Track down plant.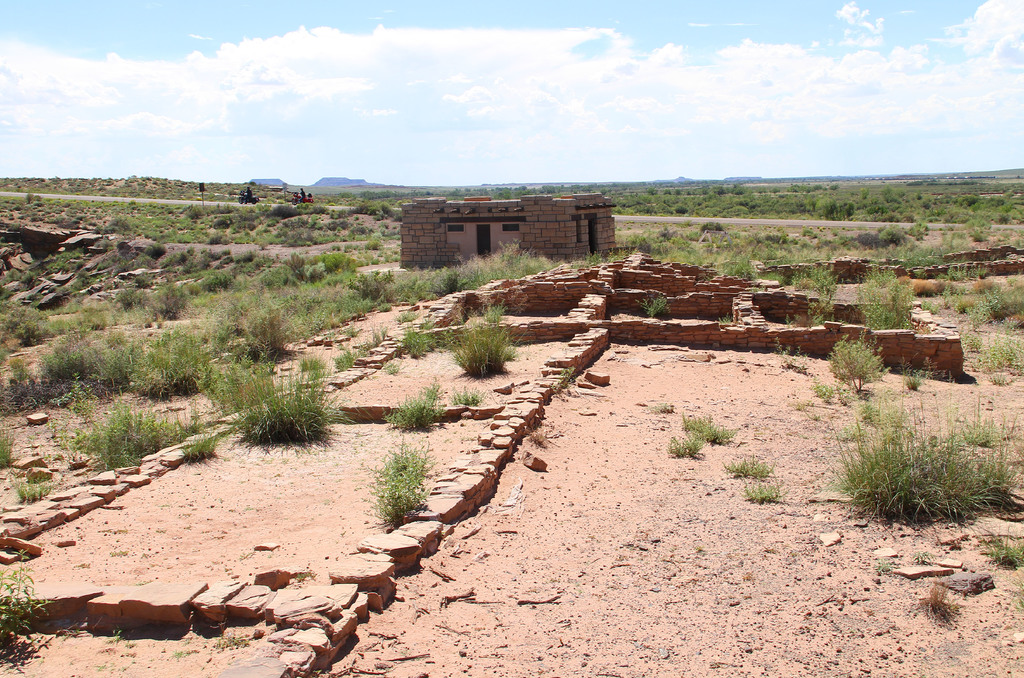
Tracked to (left=17, top=472, right=49, bottom=503).
